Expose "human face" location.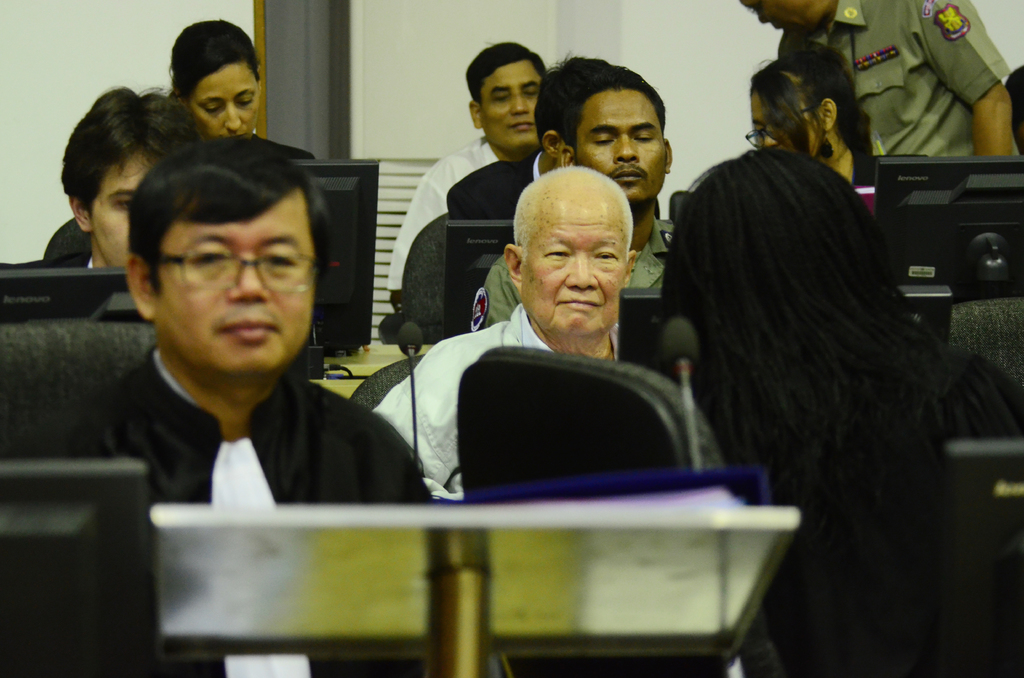
Exposed at {"left": 92, "top": 154, "right": 145, "bottom": 271}.
